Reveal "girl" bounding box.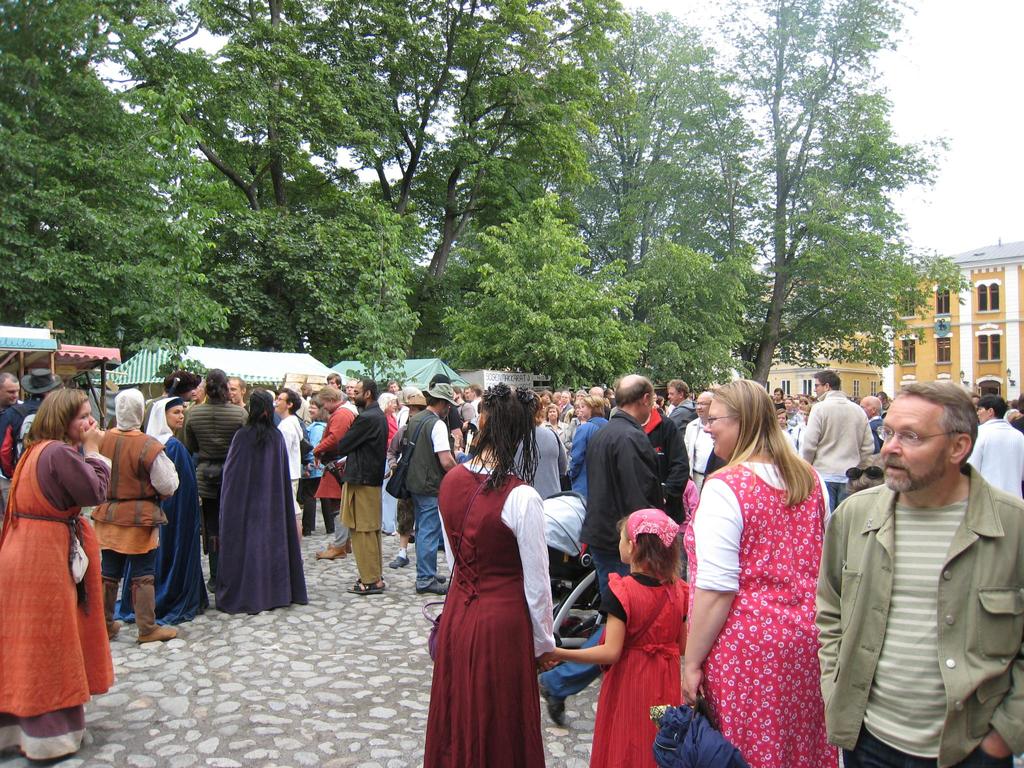
Revealed: left=419, top=380, right=558, bottom=767.
